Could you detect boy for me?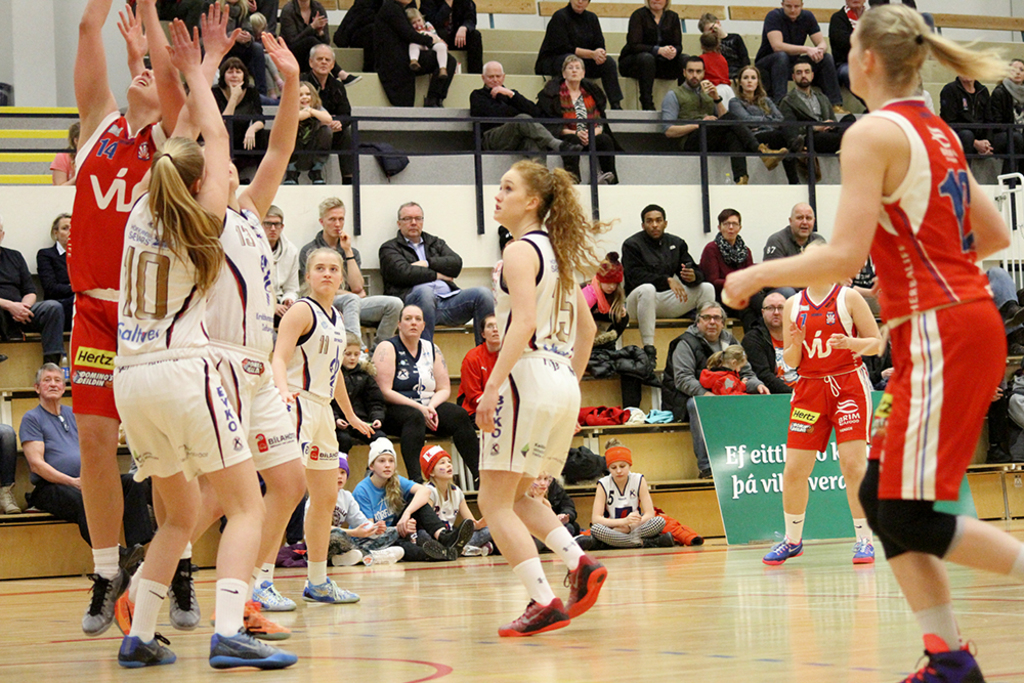
Detection result: l=356, t=437, r=430, b=561.
